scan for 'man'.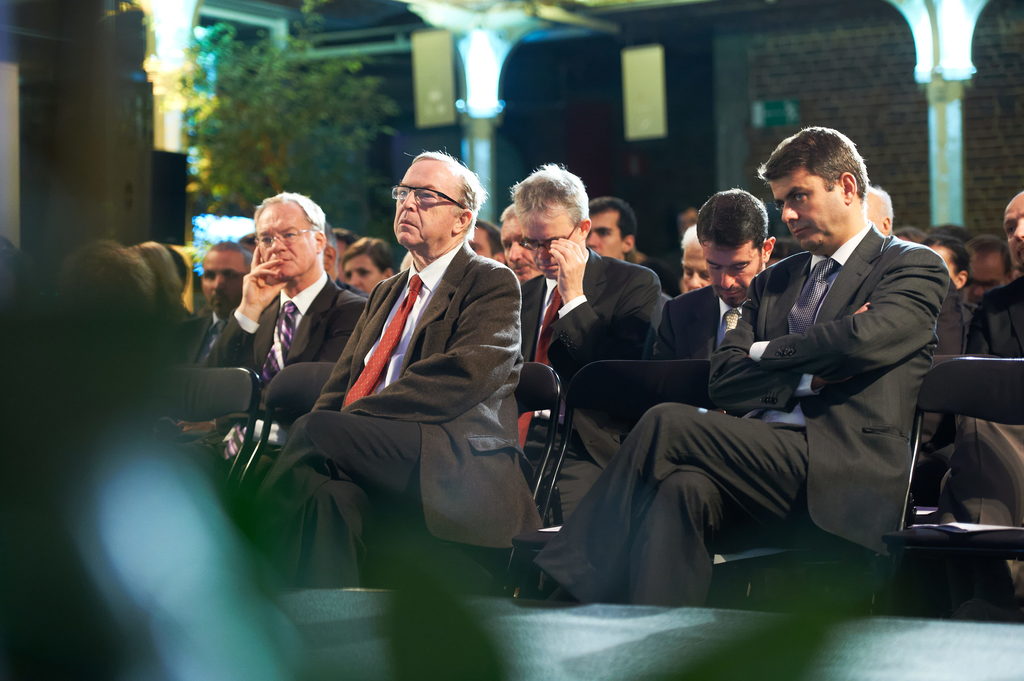
Scan result: box=[866, 186, 897, 240].
